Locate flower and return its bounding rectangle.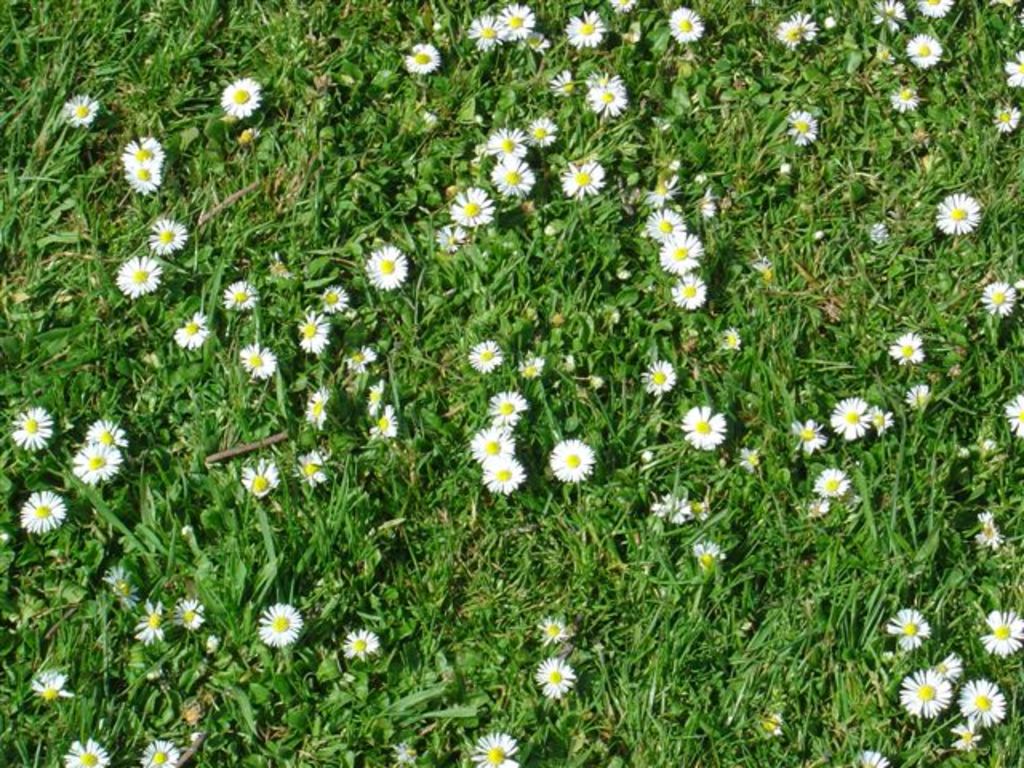
243,342,278,384.
